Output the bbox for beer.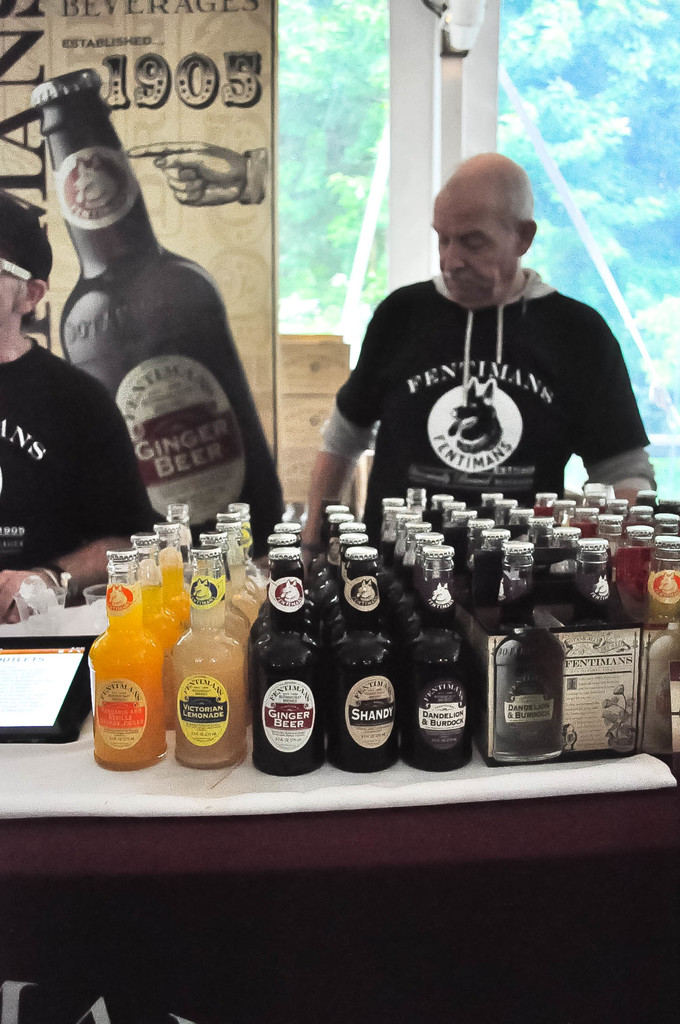
detection(30, 70, 282, 559).
